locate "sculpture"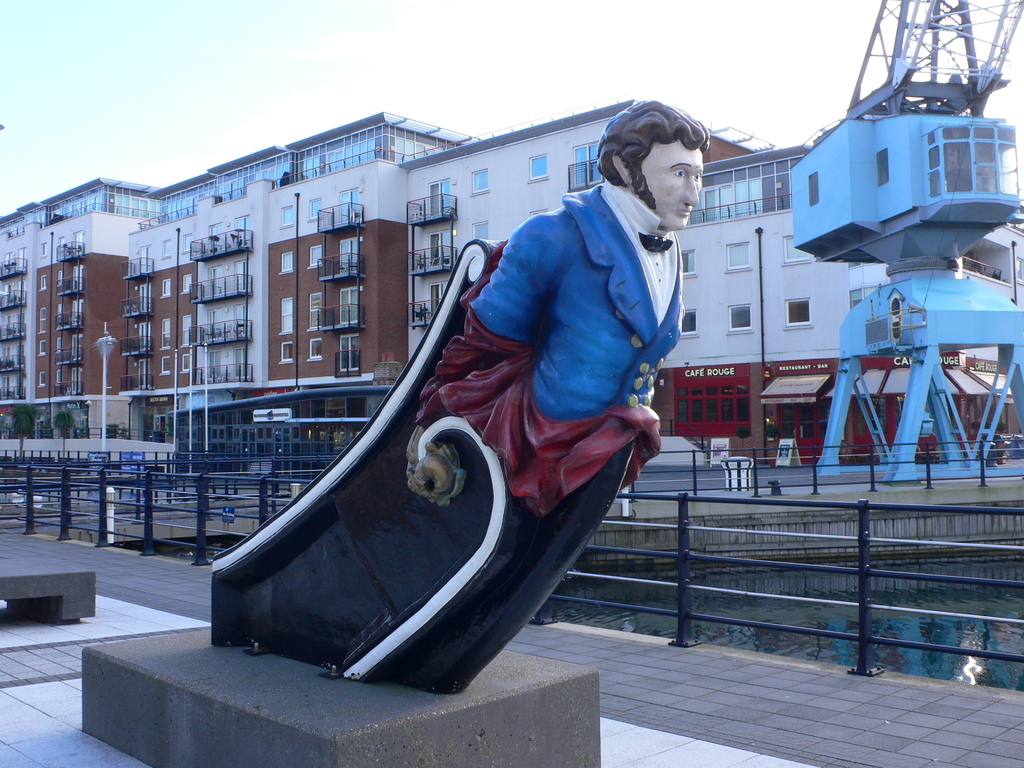
224:88:733:709
